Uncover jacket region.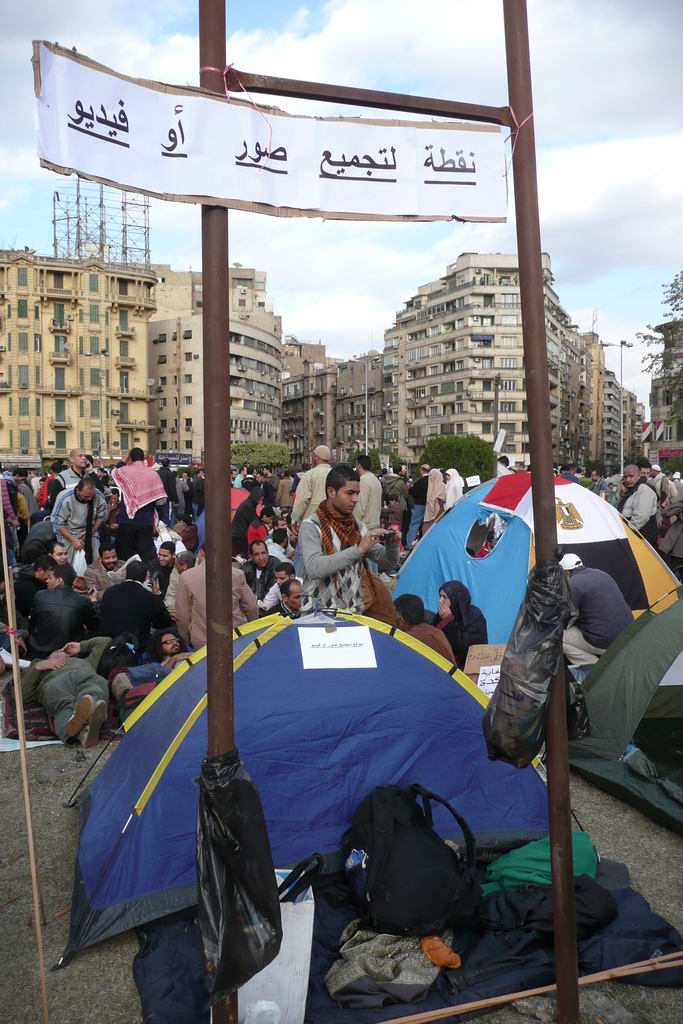
Uncovered: Rect(22, 585, 85, 659).
